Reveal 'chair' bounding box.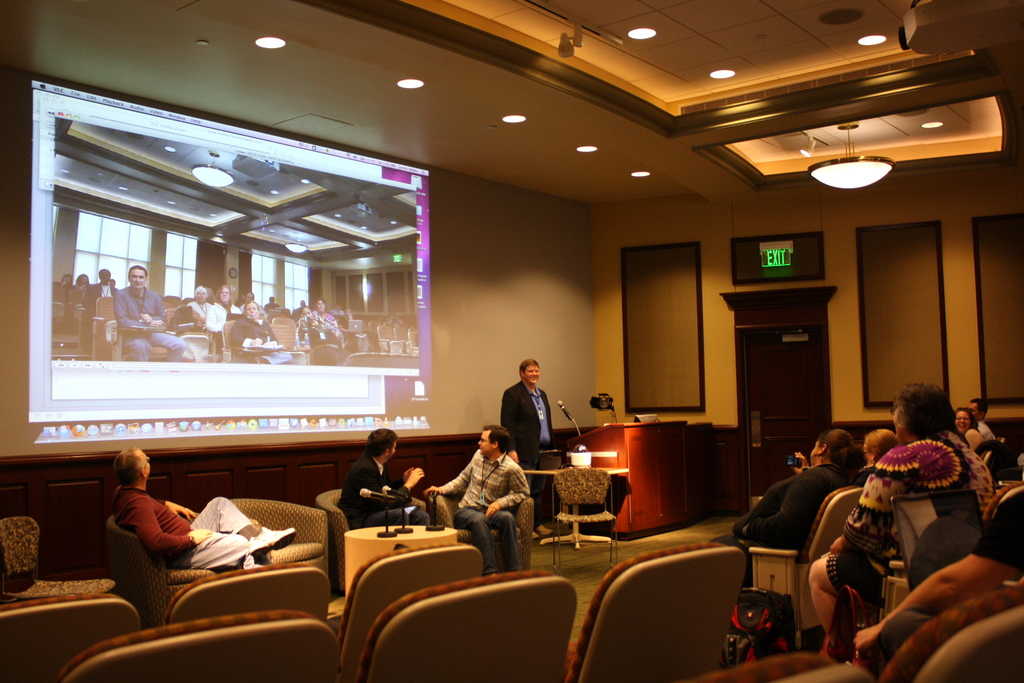
Revealed: {"left": 0, "top": 591, "right": 143, "bottom": 682}.
